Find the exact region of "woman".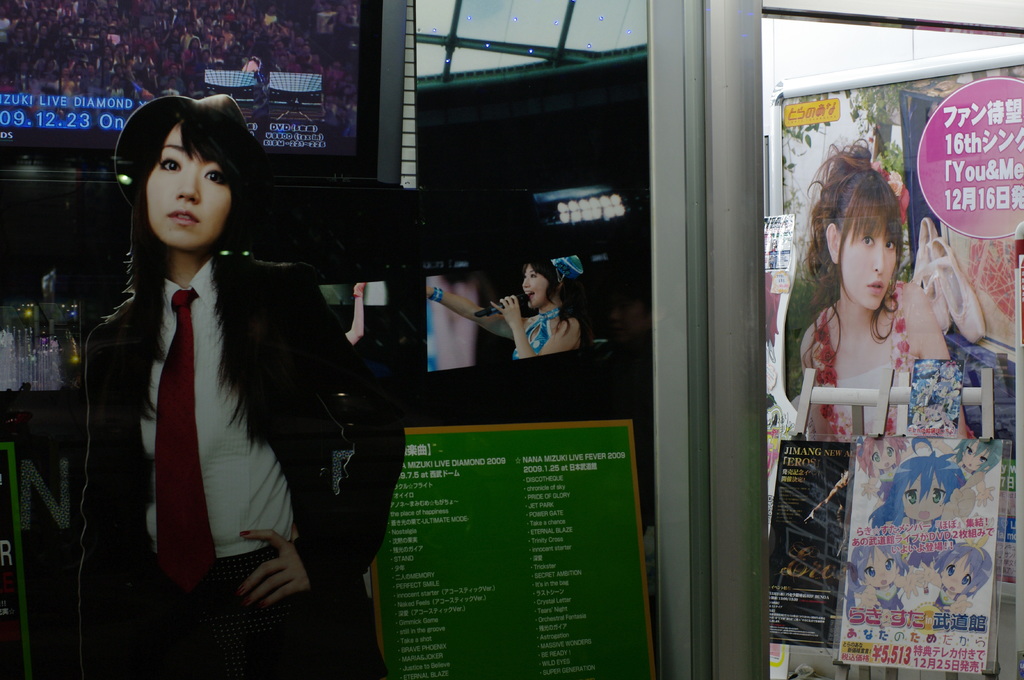
Exact region: l=787, t=142, r=991, b=457.
